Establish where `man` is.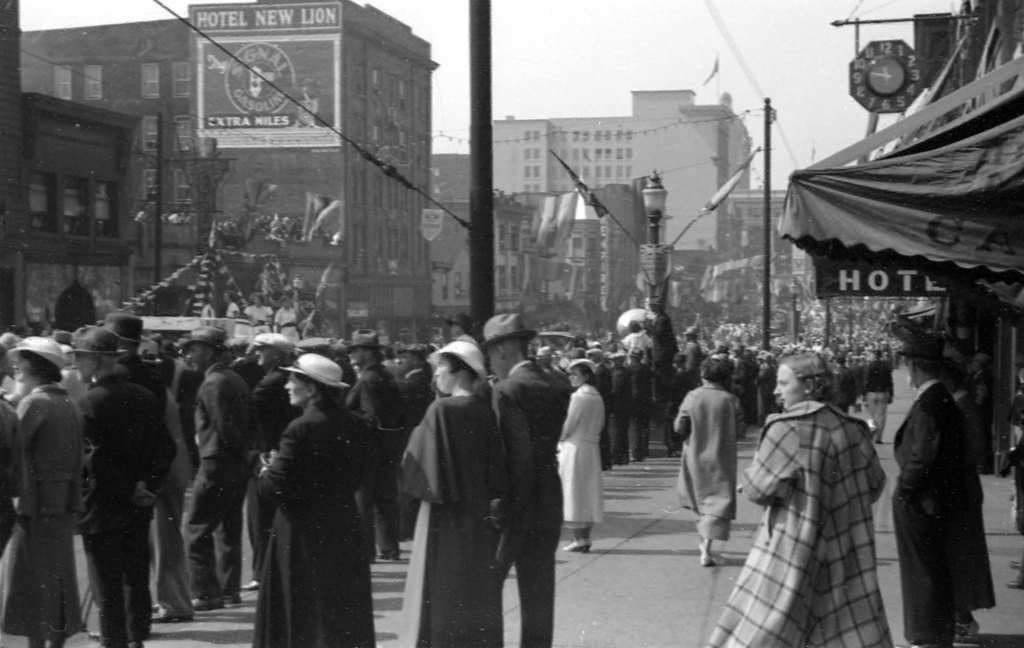
Established at x1=705 y1=343 x2=896 y2=647.
